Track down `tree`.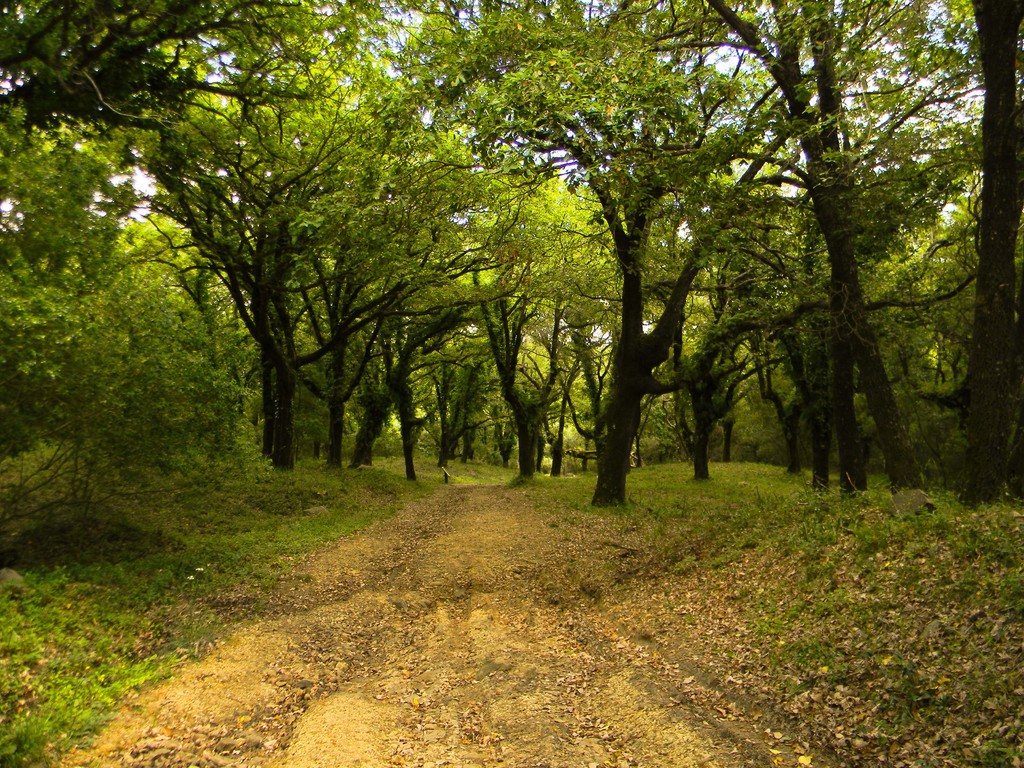
Tracked to Rect(464, 172, 621, 474).
